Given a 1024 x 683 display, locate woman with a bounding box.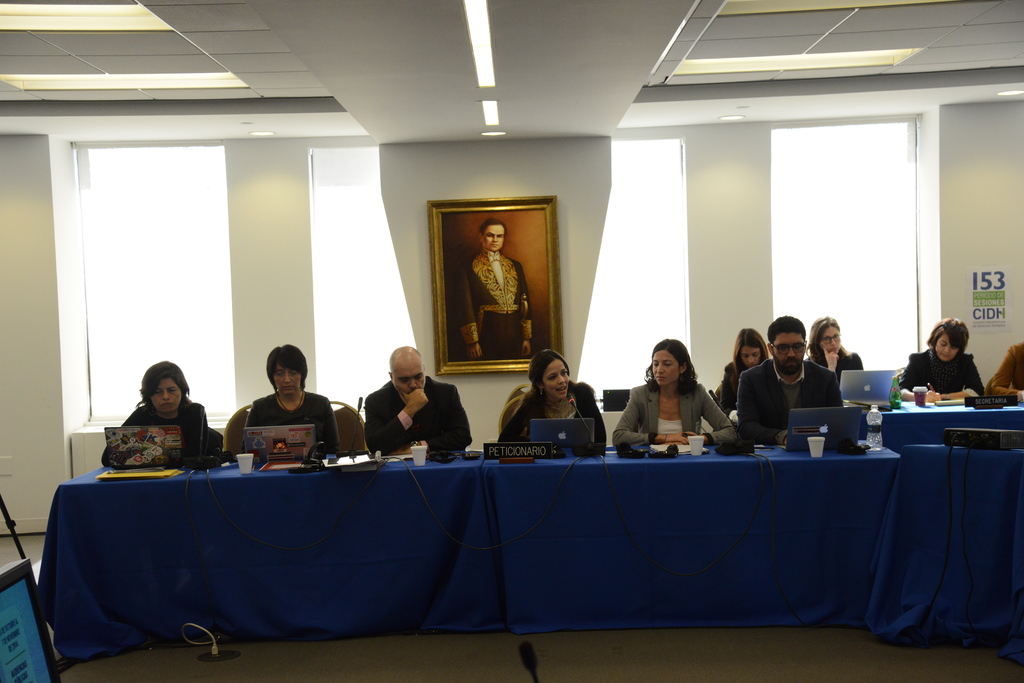
Located: (x1=708, y1=323, x2=776, y2=419).
